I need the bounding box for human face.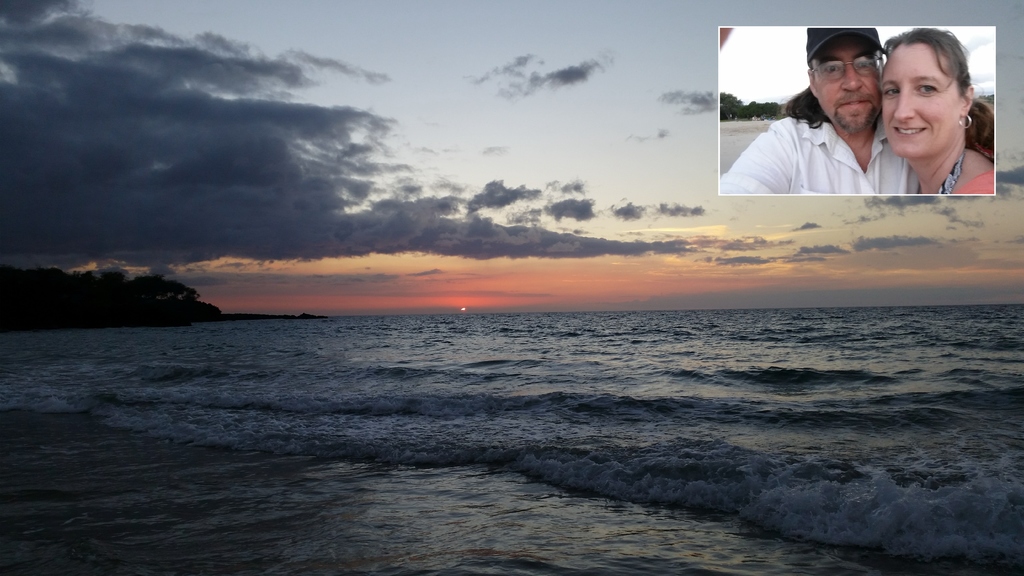
Here it is: region(813, 37, 884, 133).
